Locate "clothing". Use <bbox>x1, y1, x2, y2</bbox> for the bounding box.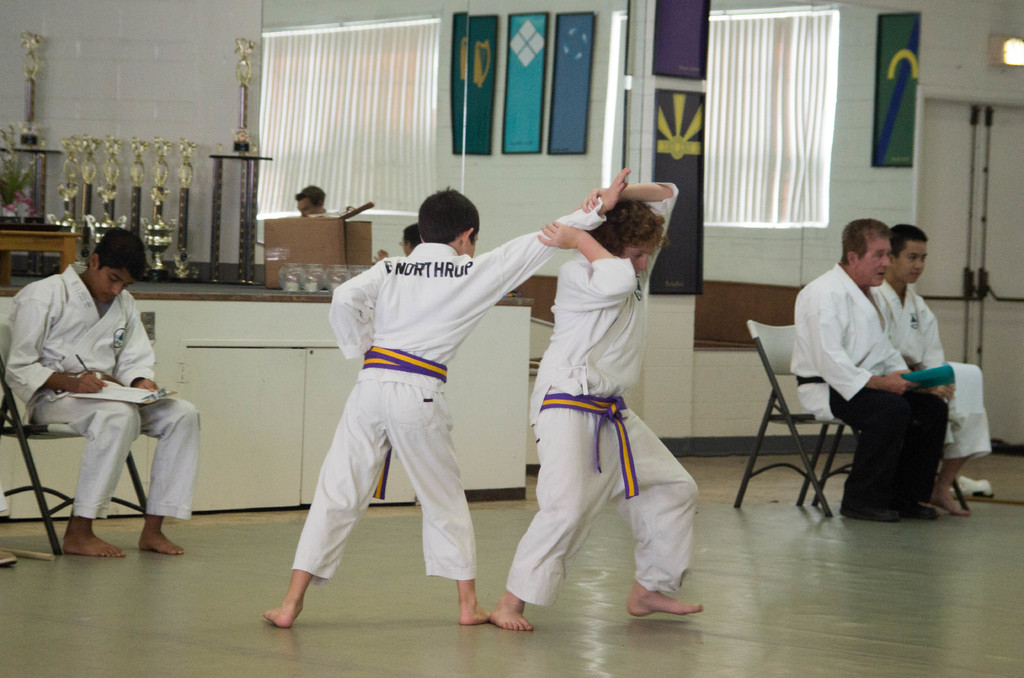
<bbox>783, 233, 961, 506</bbox>.
